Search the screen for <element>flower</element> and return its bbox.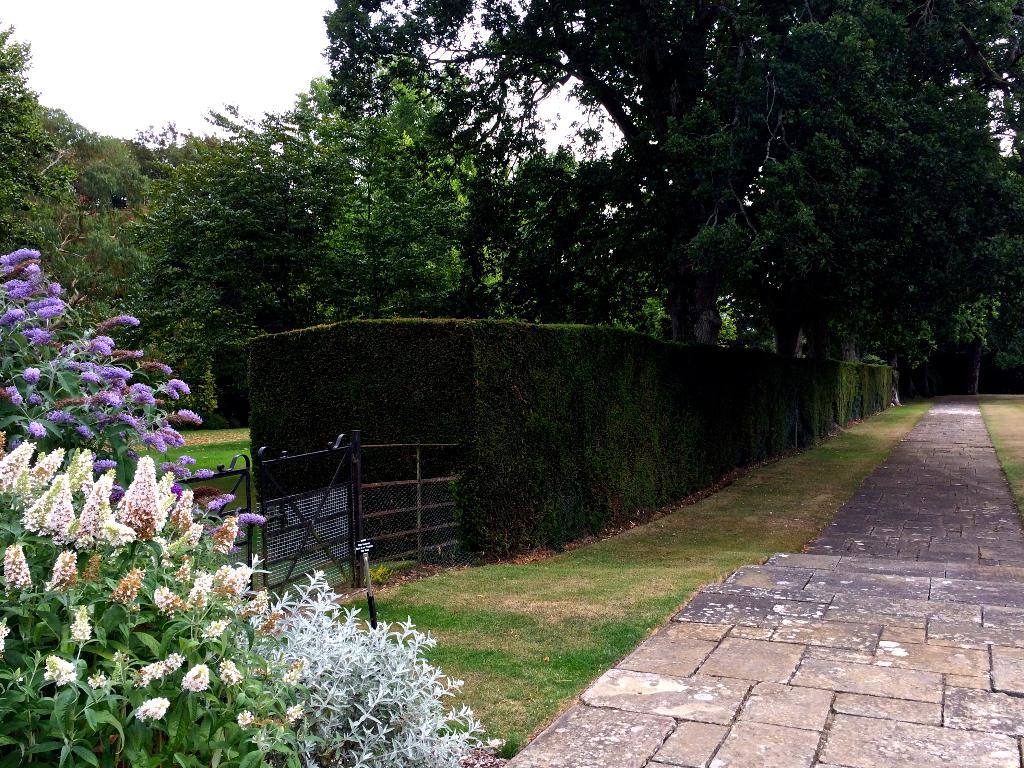
Found: {"x1": 281, "y1": 664, "x2": 303, "y2": 690}.
